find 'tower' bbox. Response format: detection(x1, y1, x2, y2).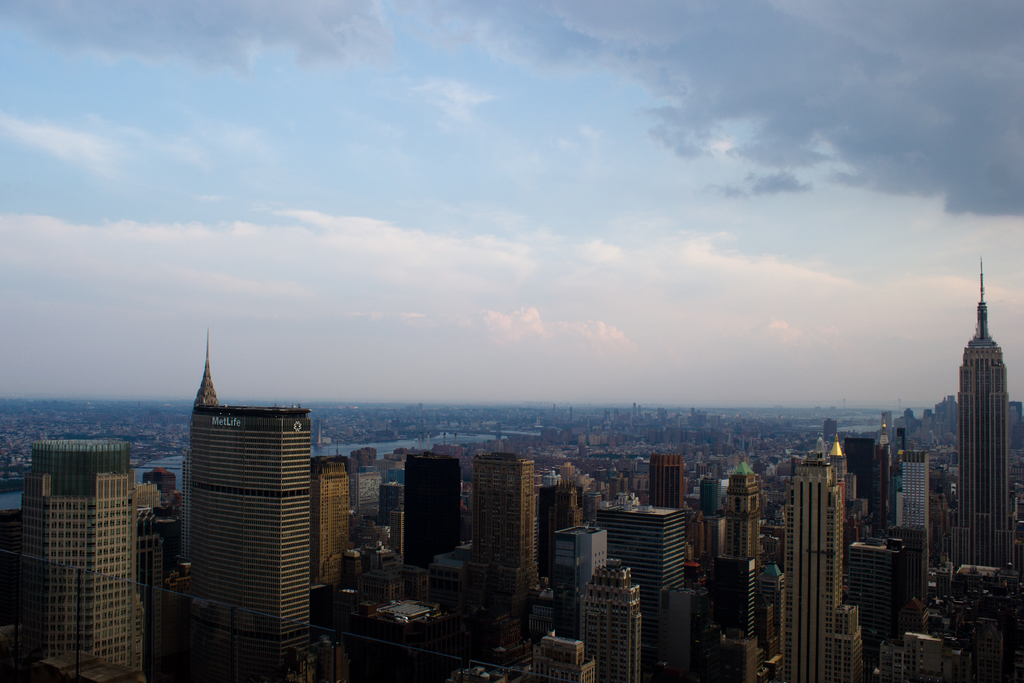
detection(483, 468, 556, 645).
